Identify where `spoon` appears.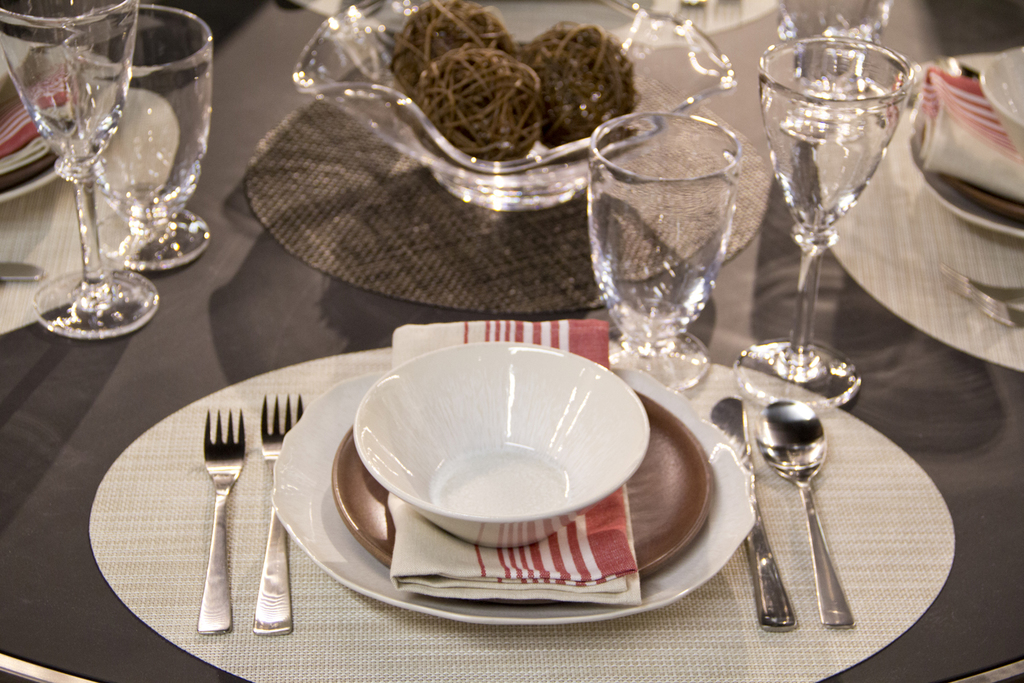
Appears at [753, 399, 856, 625].
